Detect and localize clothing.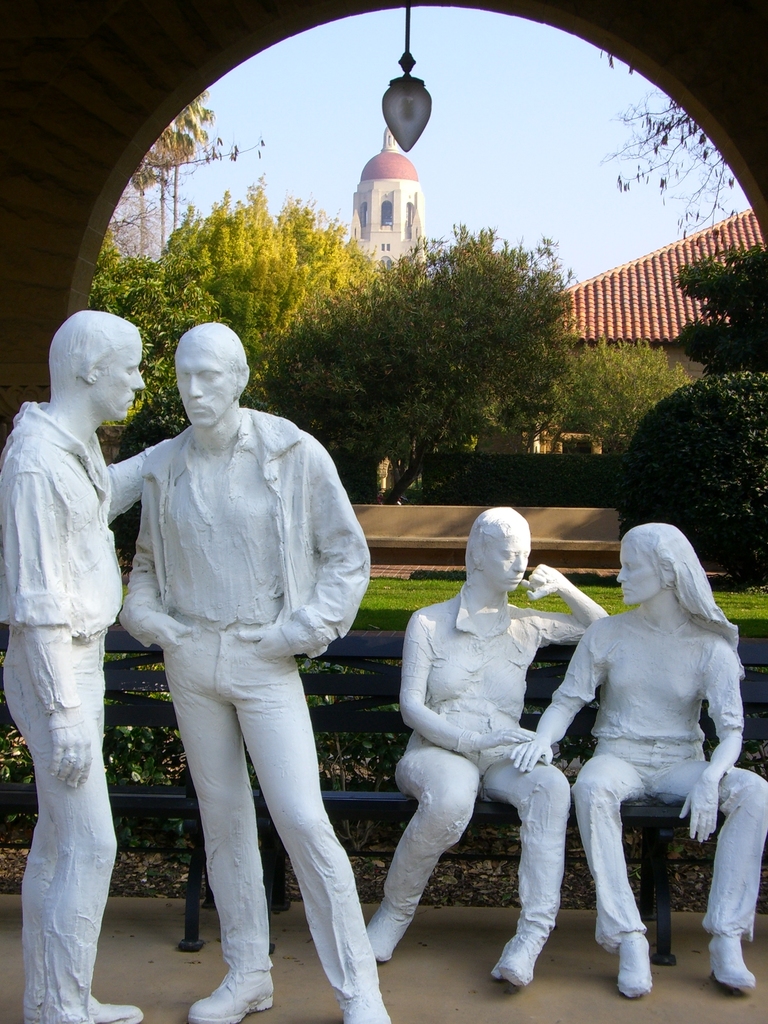
Localized at detection(0, 390, 152, 1023).
